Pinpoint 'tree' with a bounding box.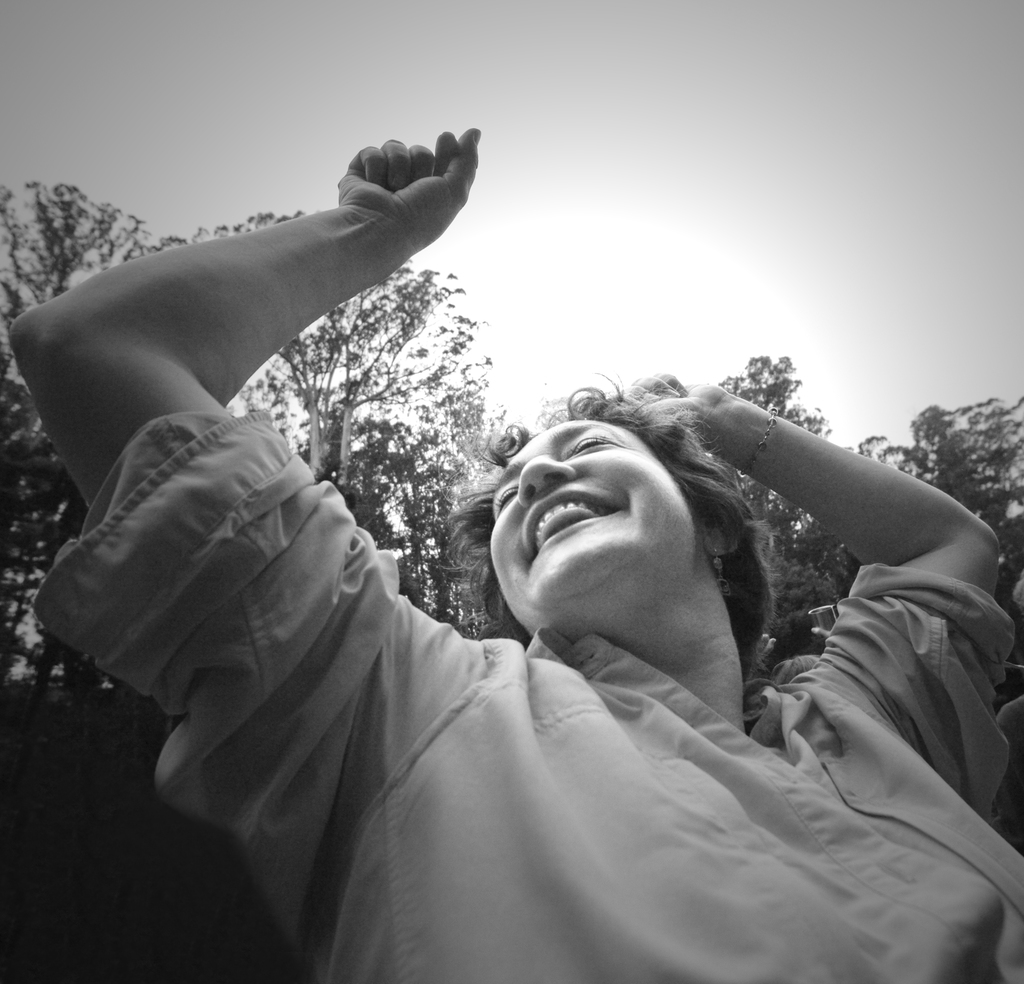
region(848, 397, 1023, 670).
